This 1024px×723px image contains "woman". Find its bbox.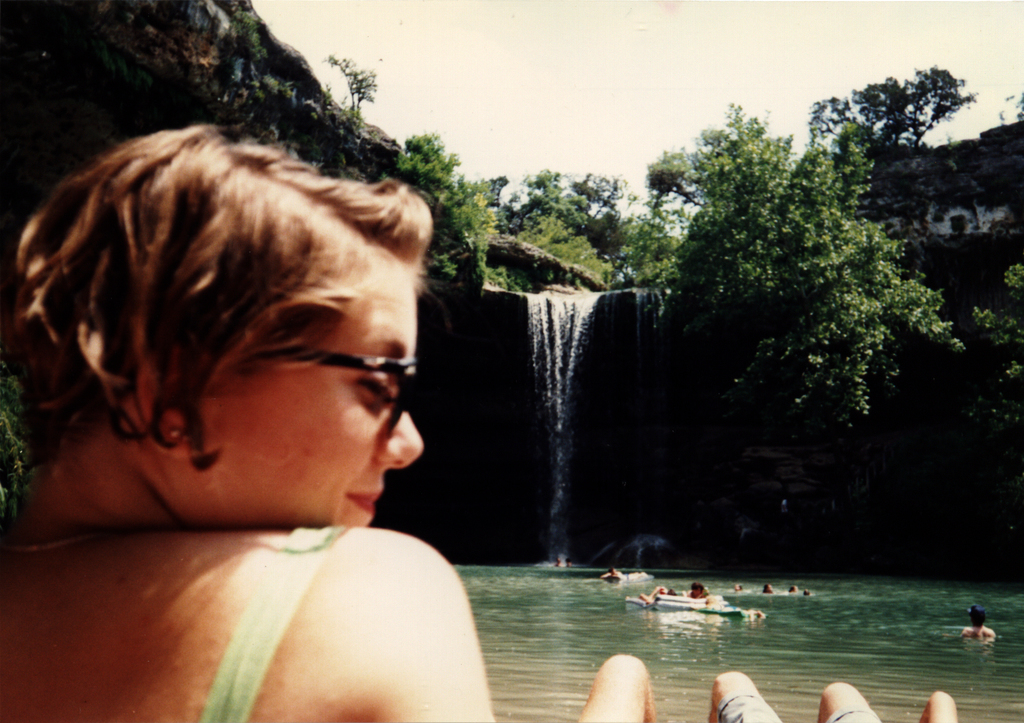
bbox(0, 117, 493, 722).
